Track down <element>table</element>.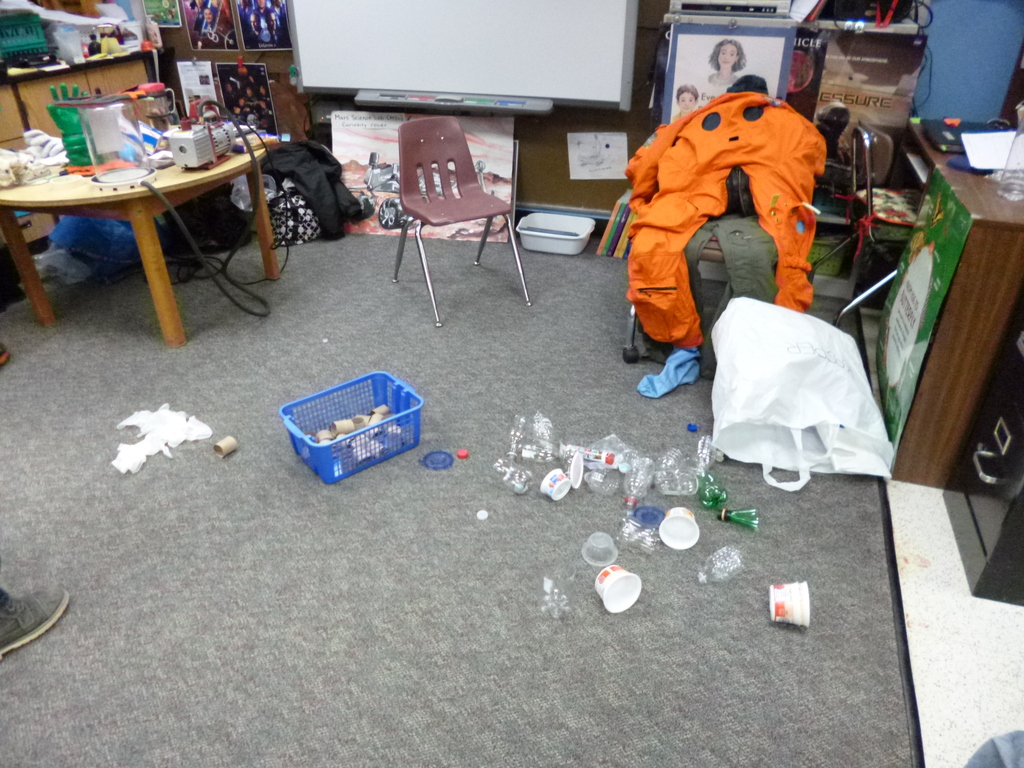
Tracked to locate(0, 124, 283, 349).
